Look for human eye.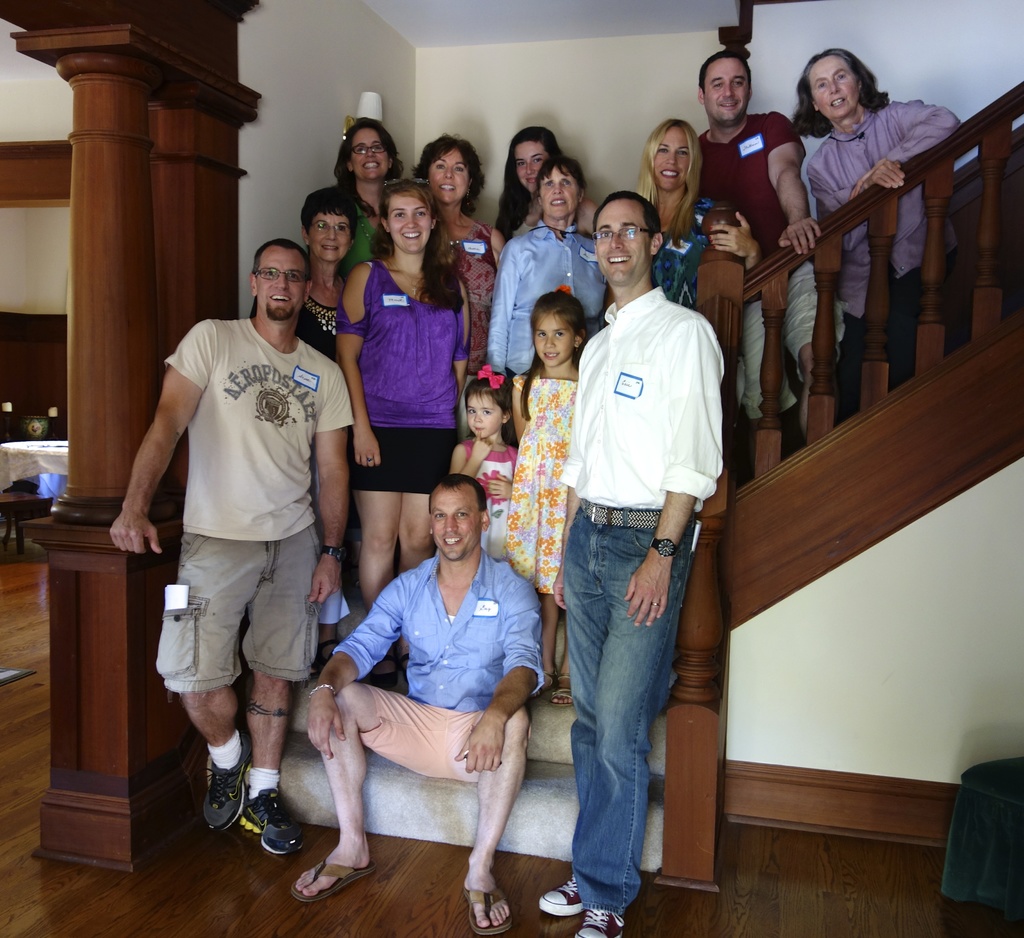
Found: x1=676, y1=142, x2=689, y2=160.
